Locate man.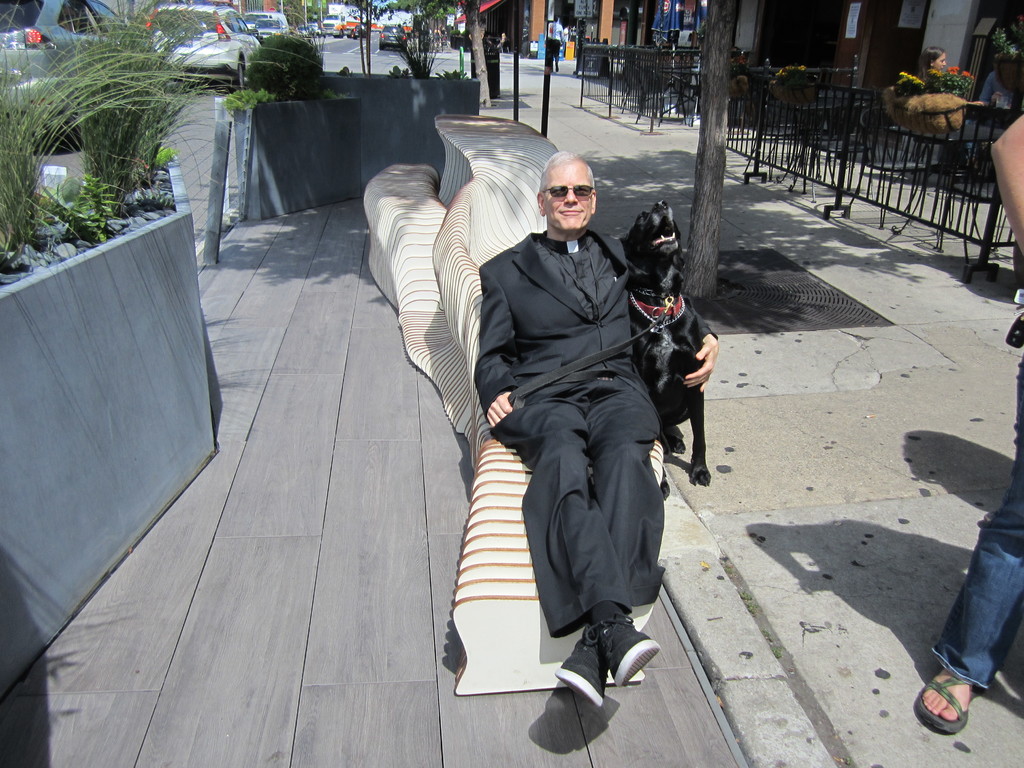
Bounding box: x1=450 y1=114 x2=719 y2=727.
